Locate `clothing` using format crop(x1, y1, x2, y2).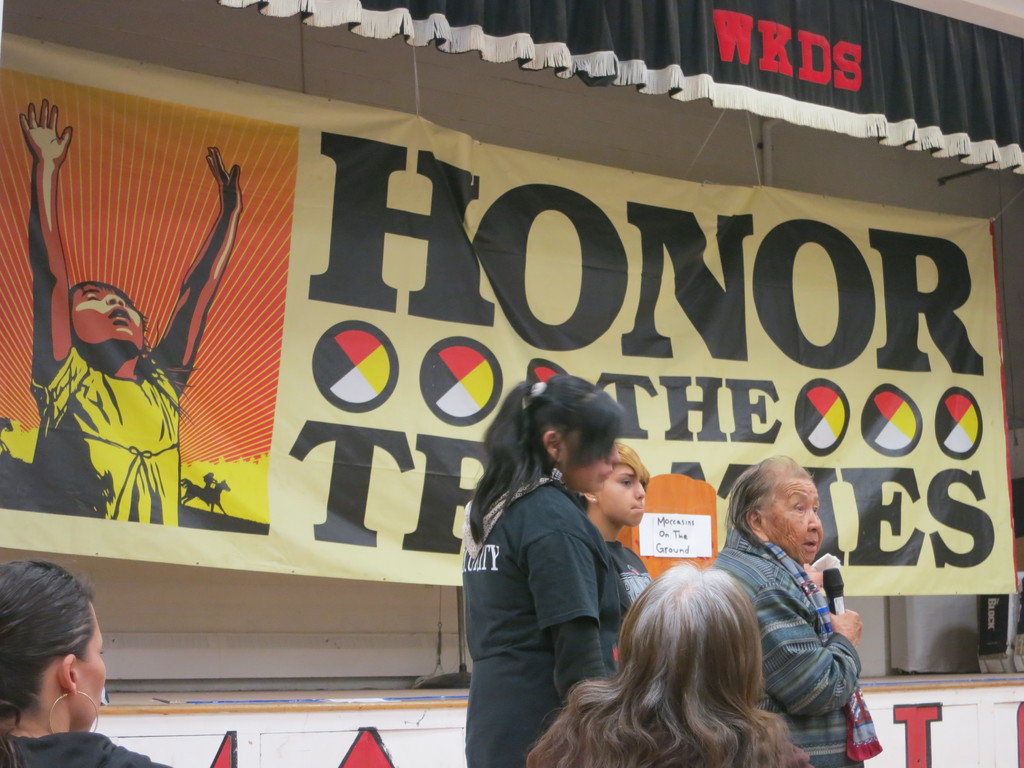
crop(602, 538, 648, 620).
